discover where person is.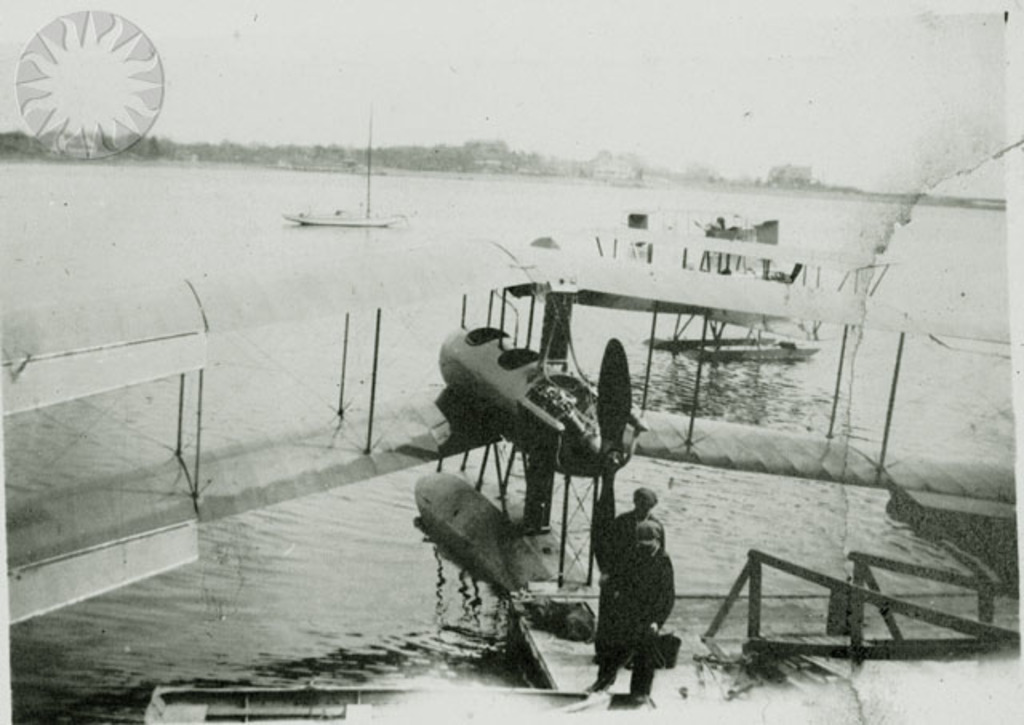
Discovered at 589/491/670/675.
